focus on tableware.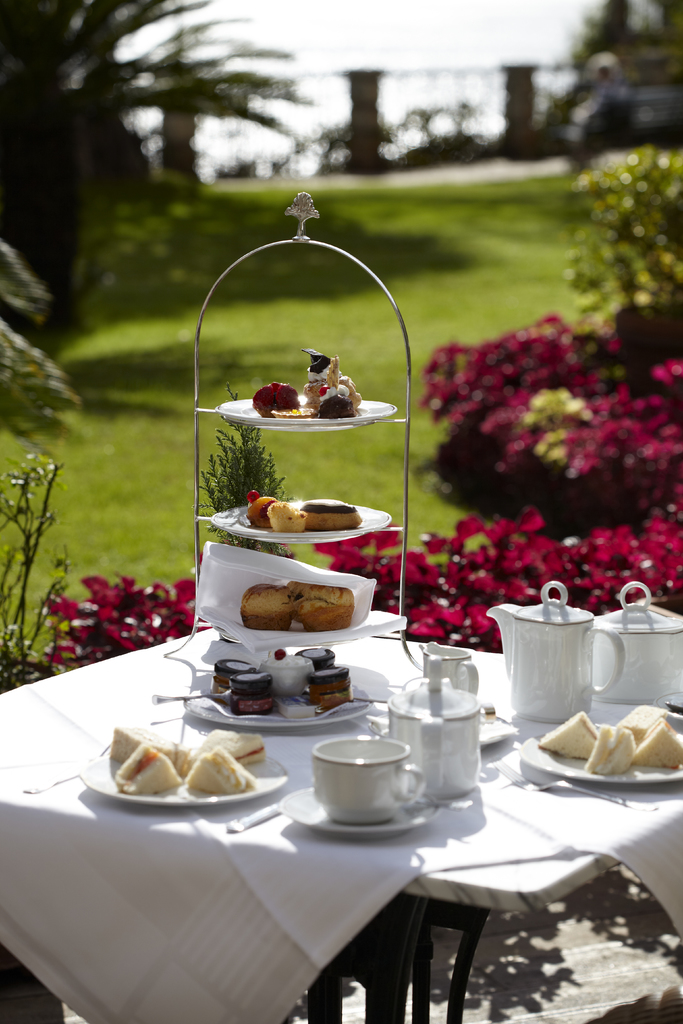
Focused at box=[211, 499, 391, 540].
